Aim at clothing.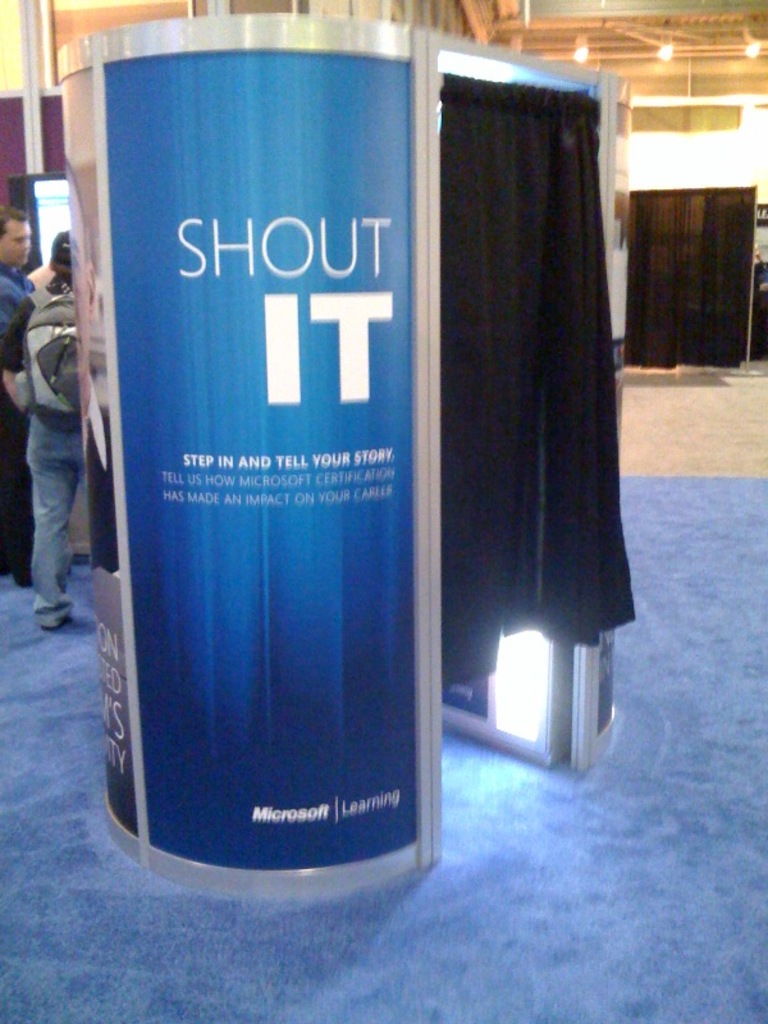
Aimed at {"left": 33, "top": 398, "right": 86, "bottom": 628}.
